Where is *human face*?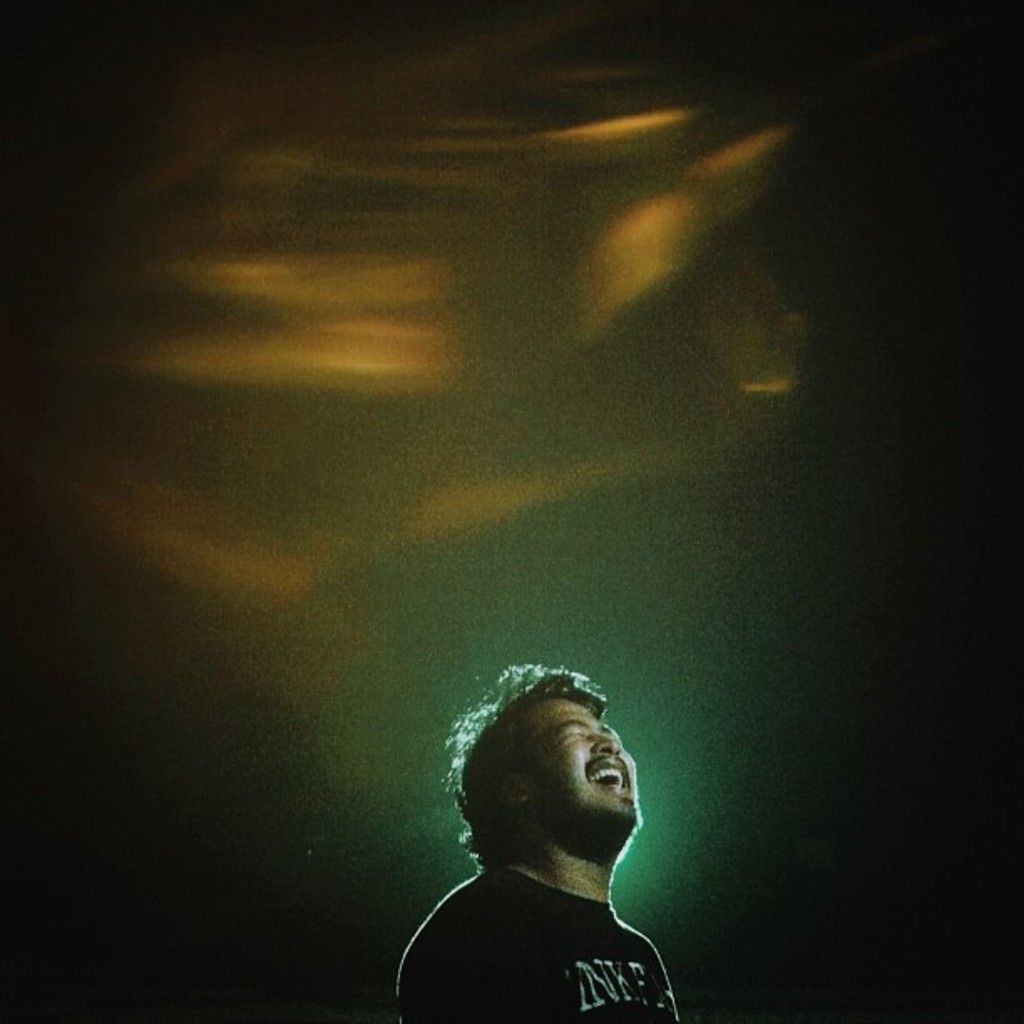
[x1=512, y1=694, x2=637, y2=823].
